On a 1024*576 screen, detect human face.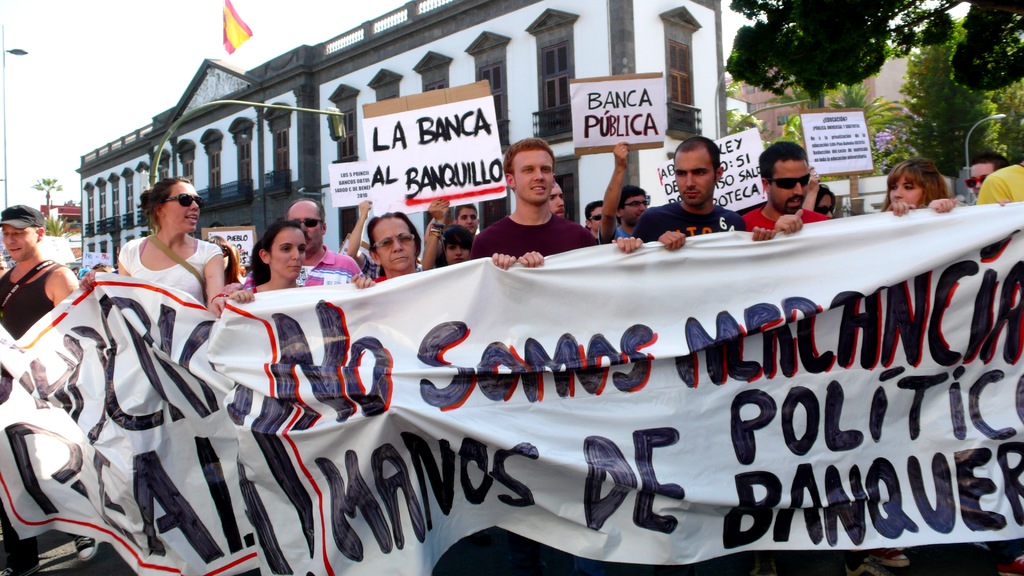
<bbox>621, 193, 646, 227</bbox>.
